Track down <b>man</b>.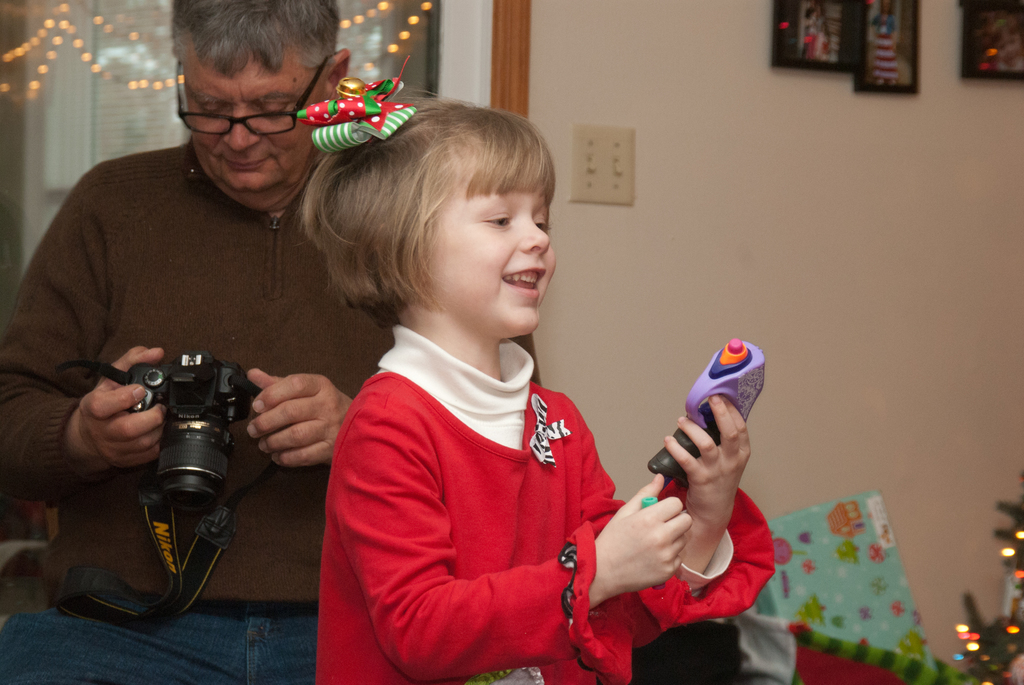
Tracked to bbox=[9, 1, 413, 631].
